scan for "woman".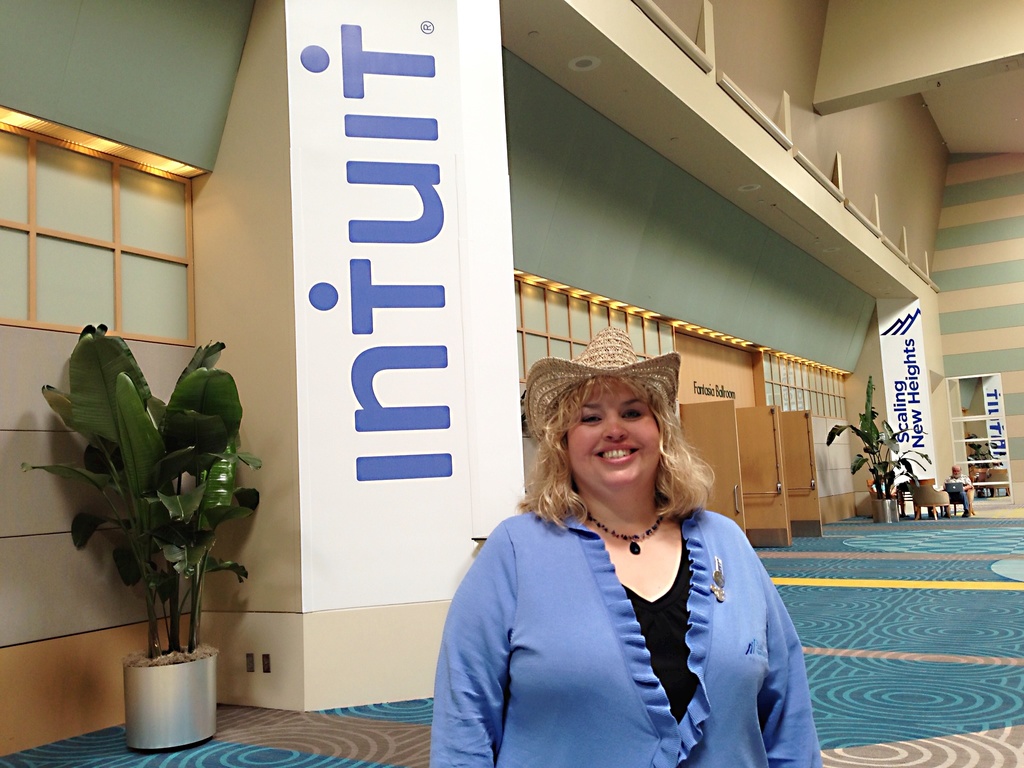
Scan result: bbox(421, 369, 808, 767).
